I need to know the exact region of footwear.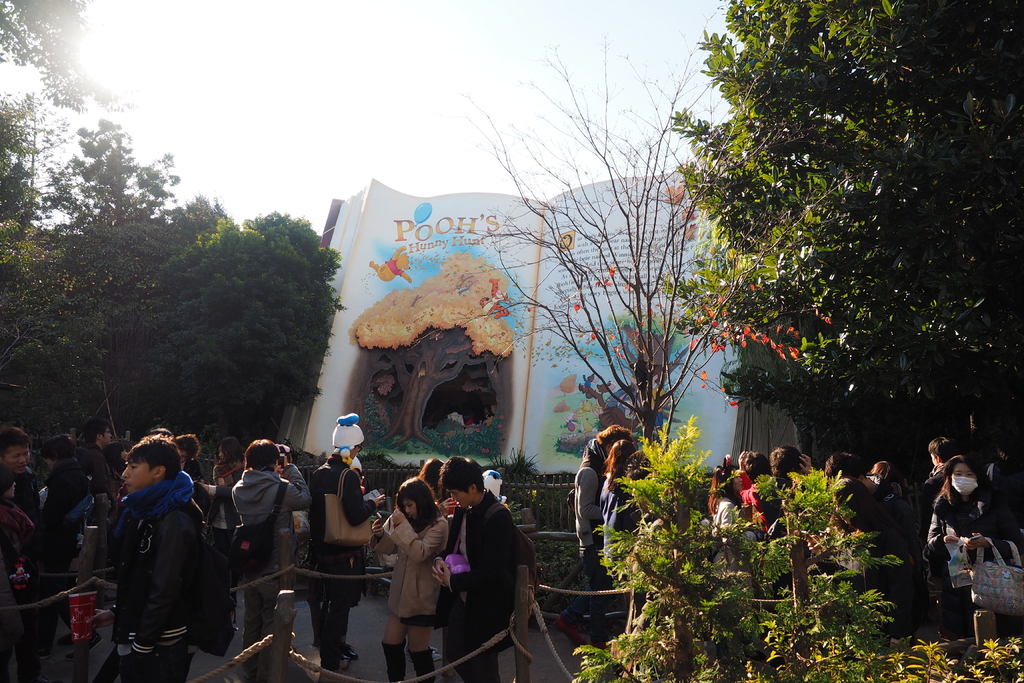
Region: bbox(58, 630, 77, 646).
